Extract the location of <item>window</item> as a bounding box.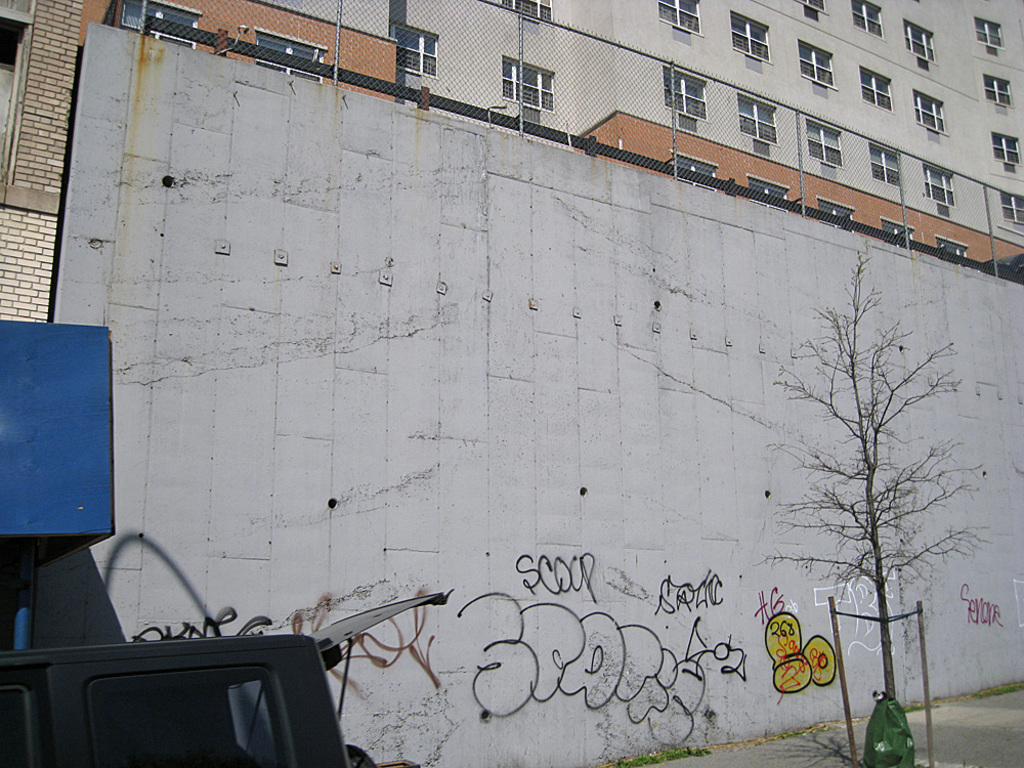
BBox(935, 236, 969, 264).
